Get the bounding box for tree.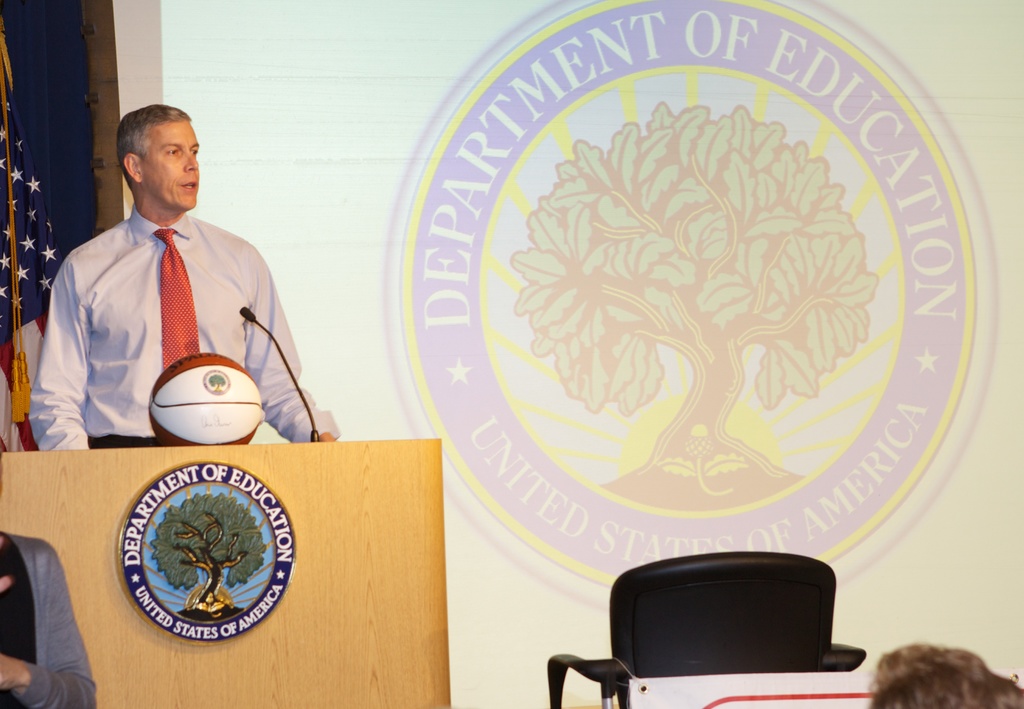
l=150, t=492, r=273, b=607.
